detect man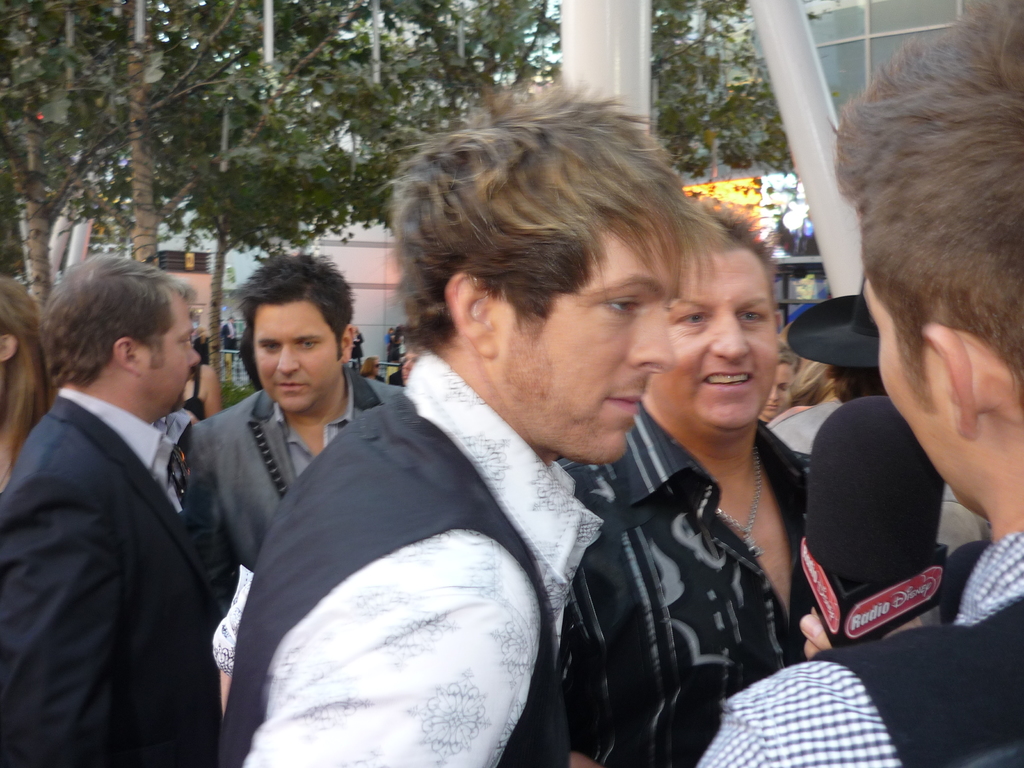
x1=182 y1=252 x2=404 y2=591
